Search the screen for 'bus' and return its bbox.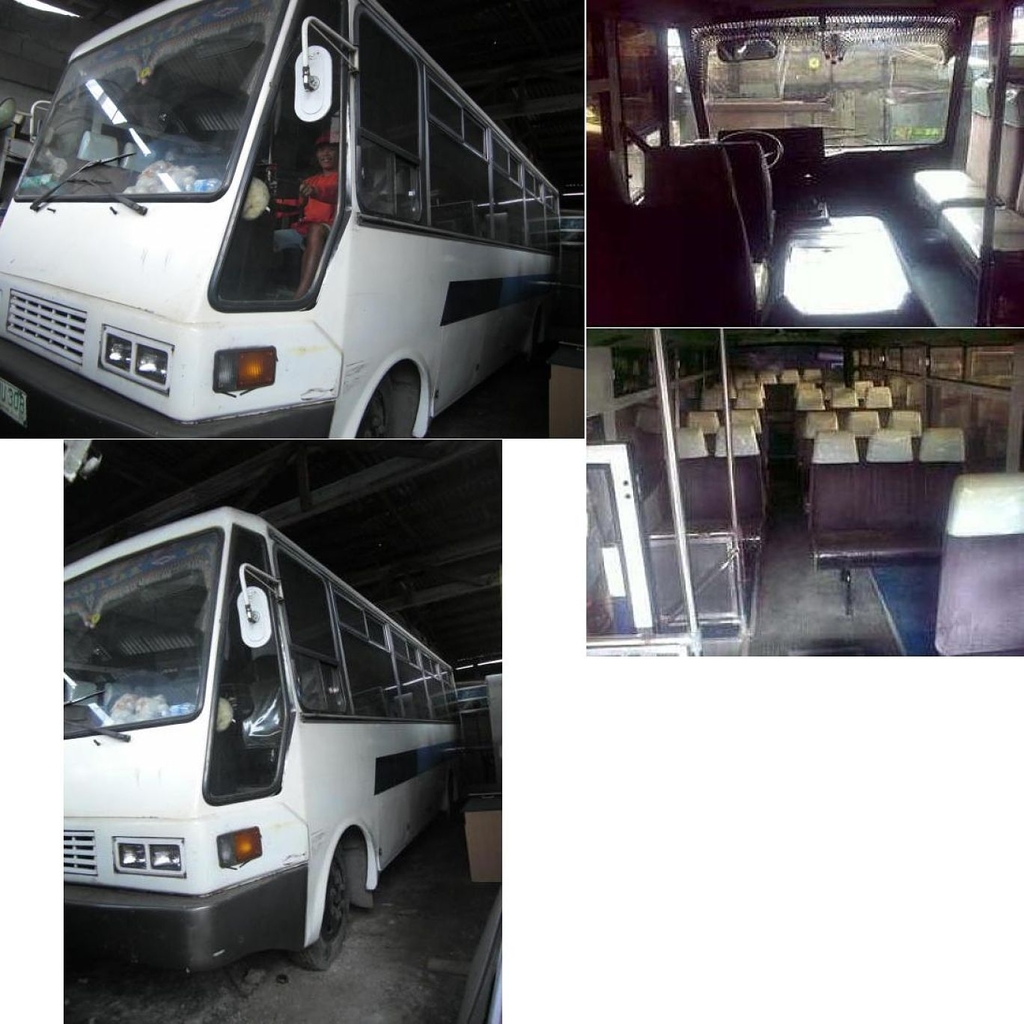
Found: (x1=585, y1=329, x2=1023, y2=662).
